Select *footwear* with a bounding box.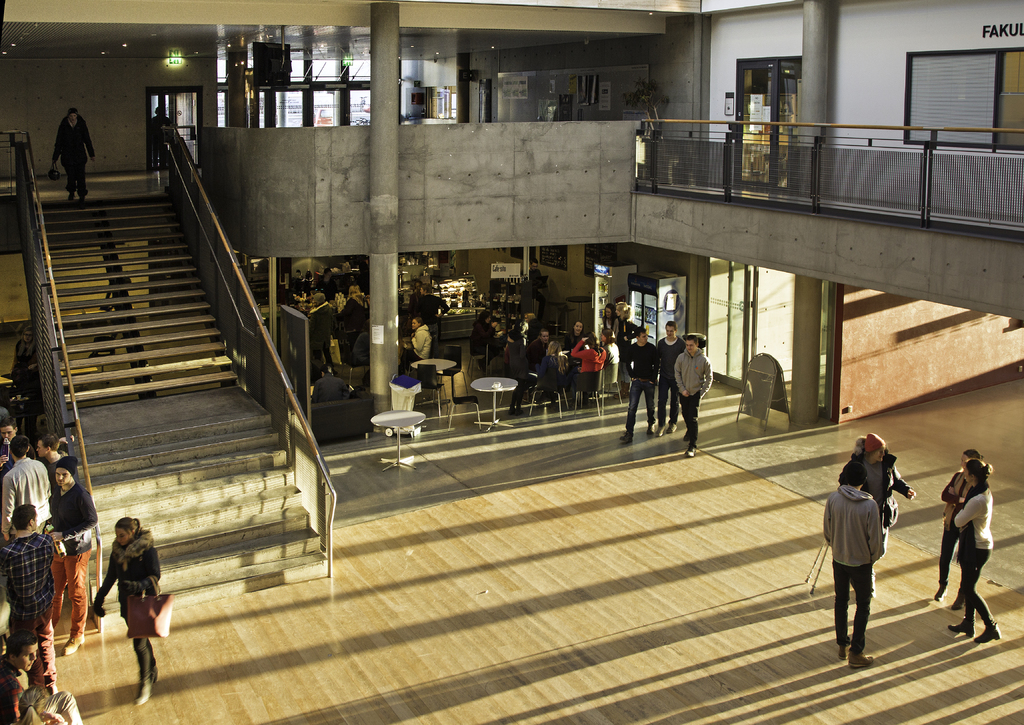
515:408:524:415.
